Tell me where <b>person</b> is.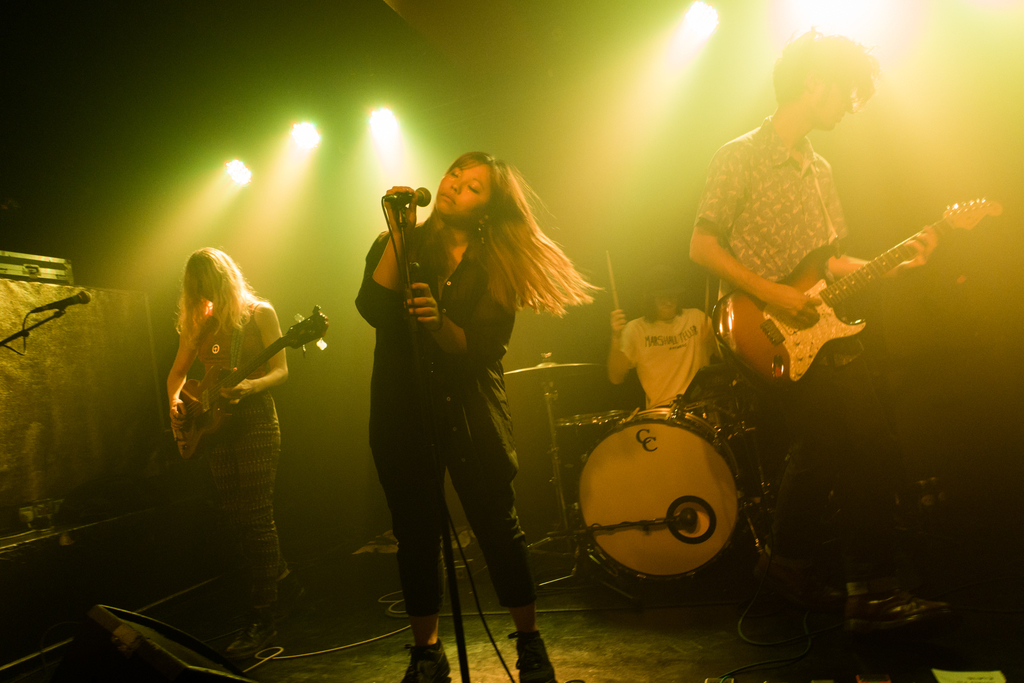
<b>person</b> is at bbox=[355, 152, 602, 682].
